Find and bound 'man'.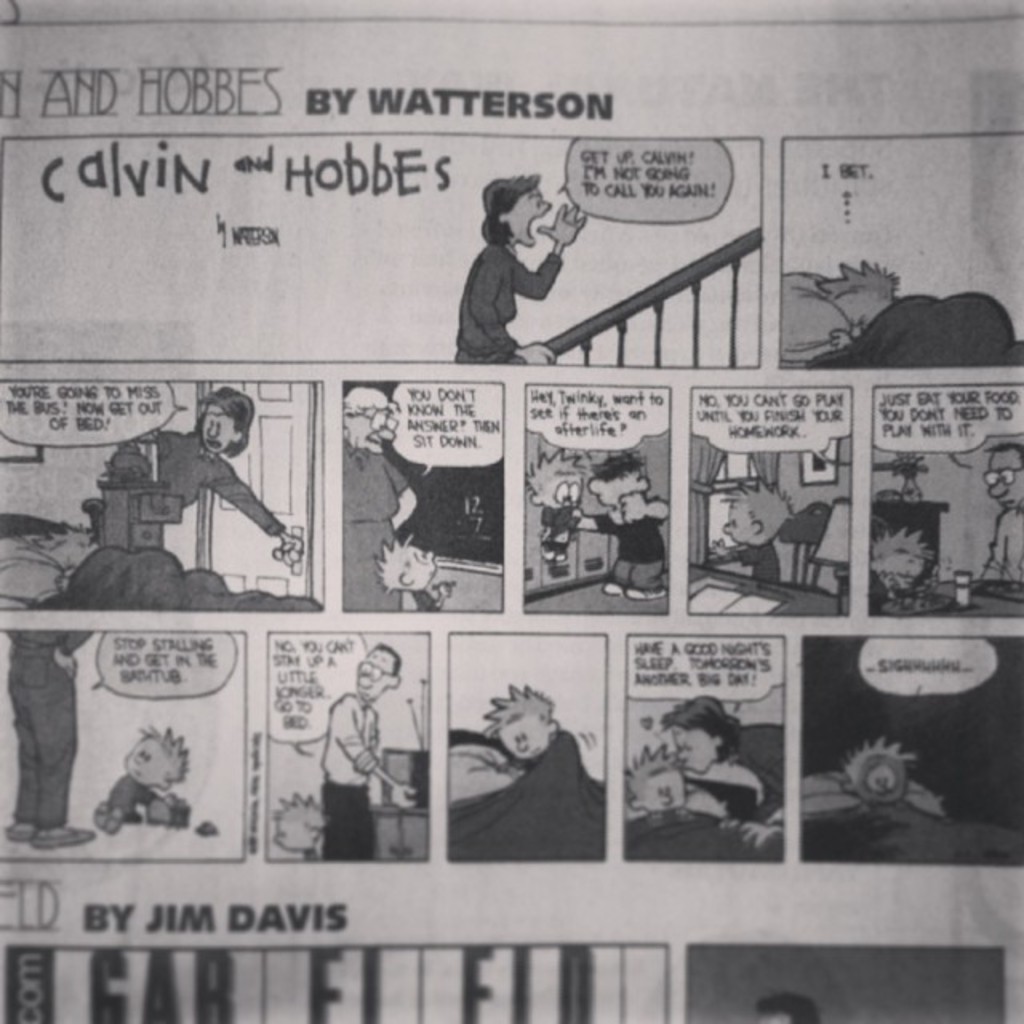
Bound: [326, 640, 413, 869].
